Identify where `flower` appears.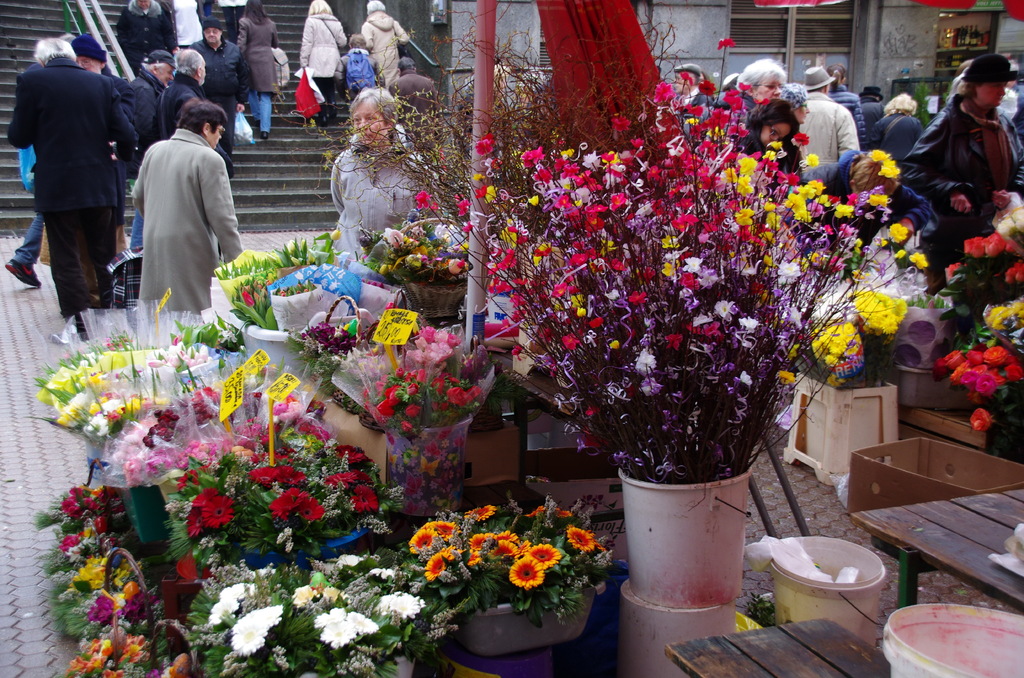
Appears at 315 605 346 624.
